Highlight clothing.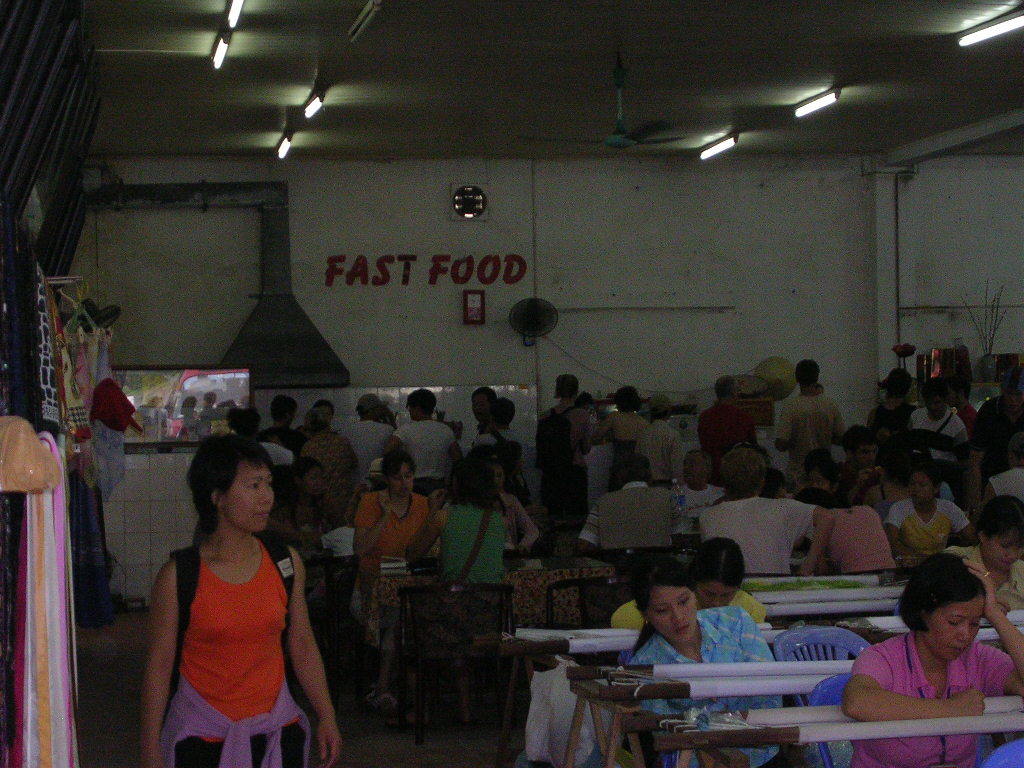
Highlighted region: (left=631, top=604, right=795, bottom=767).
